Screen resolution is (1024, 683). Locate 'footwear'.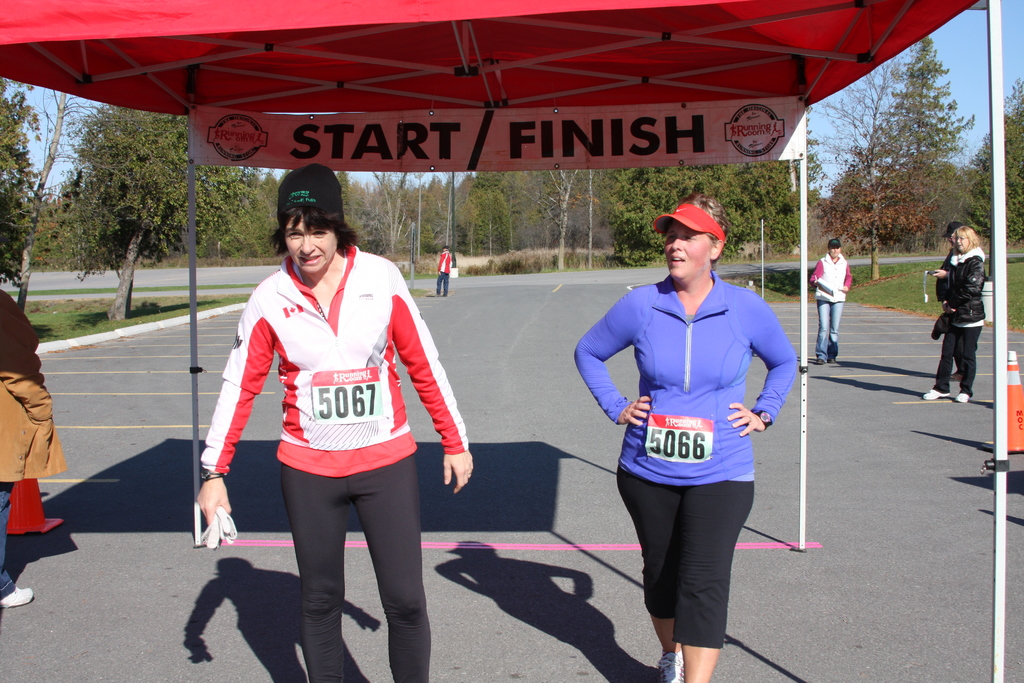
box=[950, 370, 963, 381].
